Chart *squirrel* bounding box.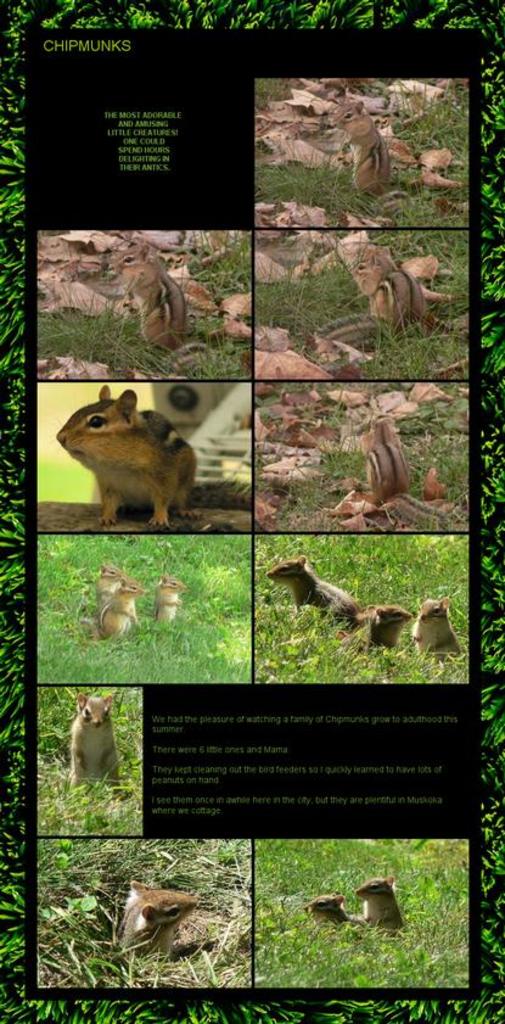
Charted: 332,93,393,198.
